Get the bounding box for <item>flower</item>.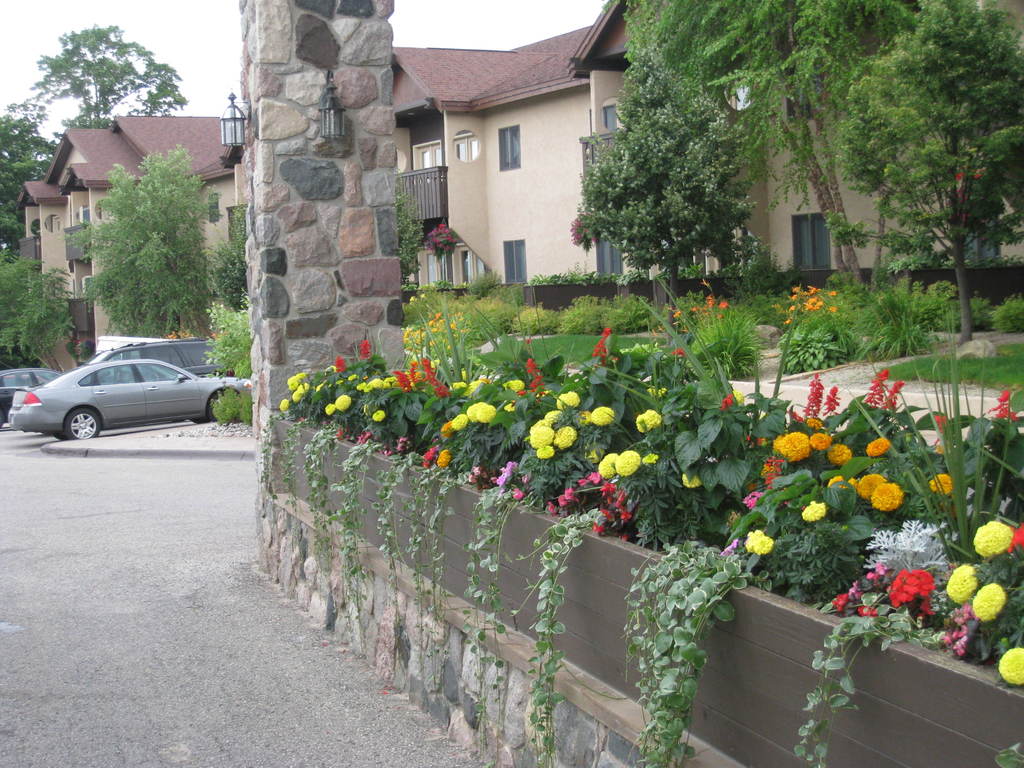
select_region(283, 371, 308, 392).
